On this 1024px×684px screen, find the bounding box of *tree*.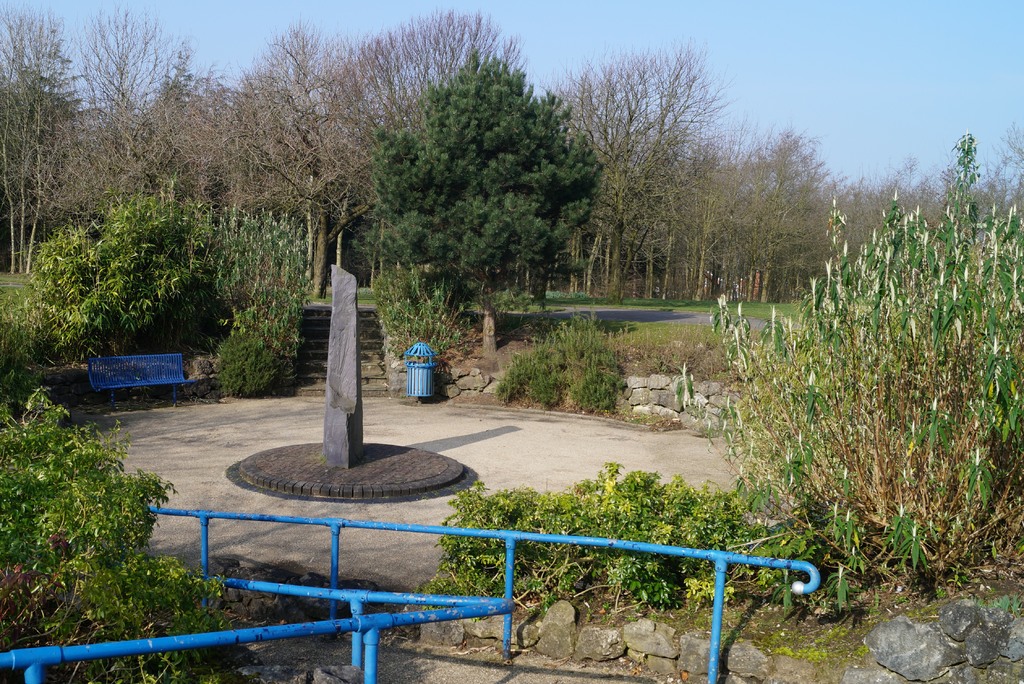
Bounding box: {"left": 687, "top": 132, "right": 1023, "bottom": 597}.
